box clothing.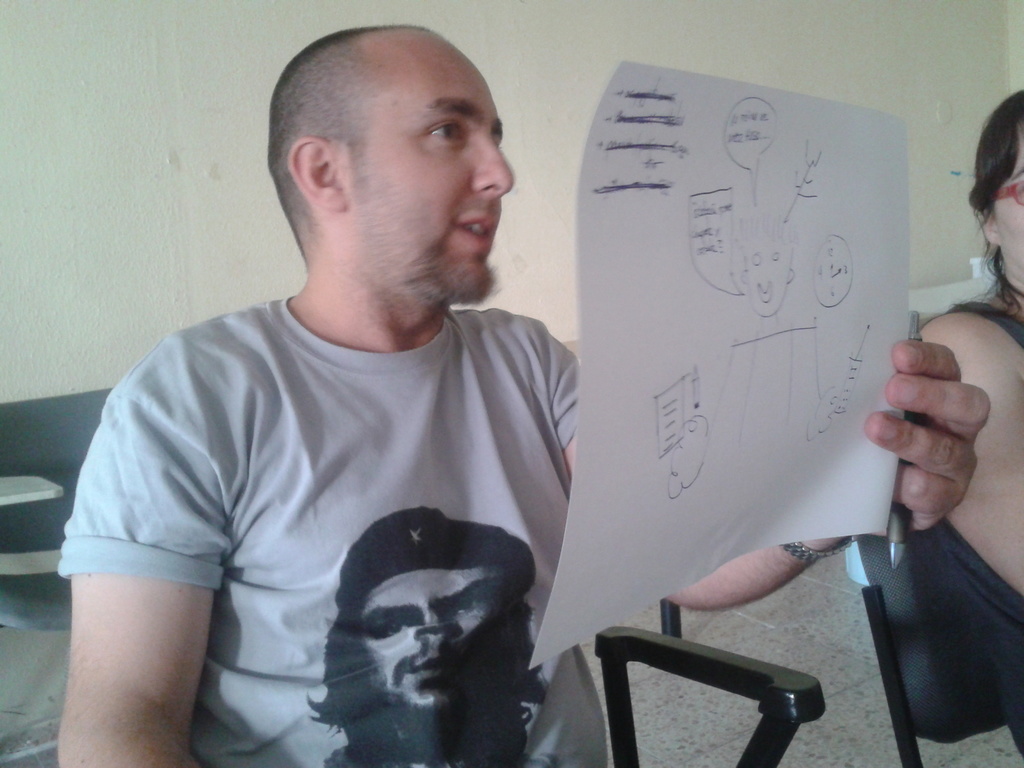
{"x1": 949, "y1": 300, "x2": 1023, "y2": 355}.
